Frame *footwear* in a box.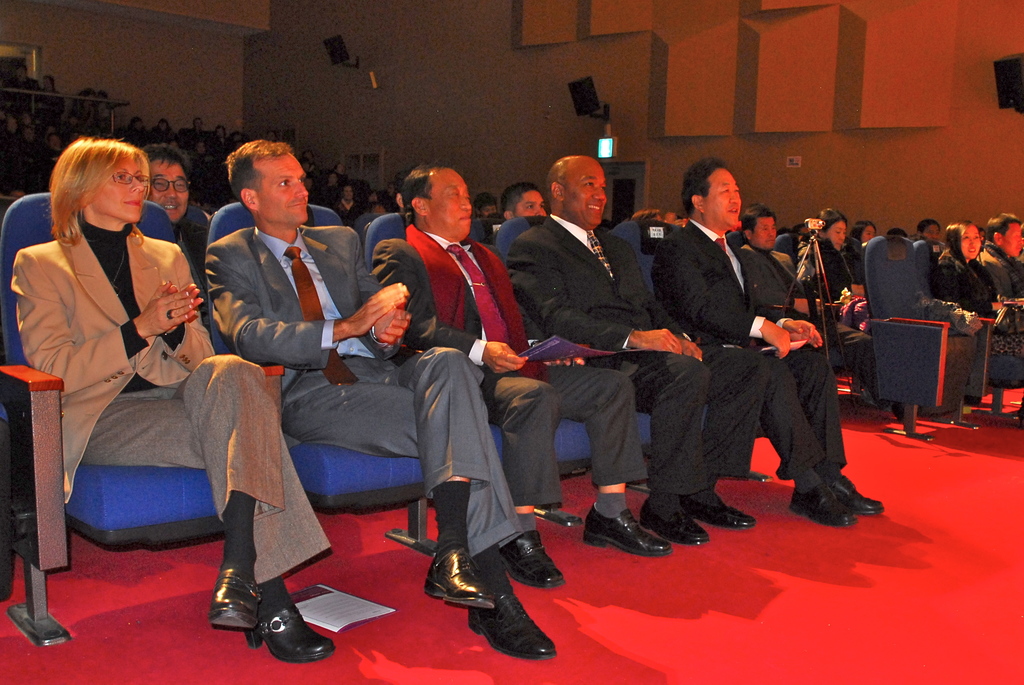
[x1=636, y1=503, x2=712, y2=545].
